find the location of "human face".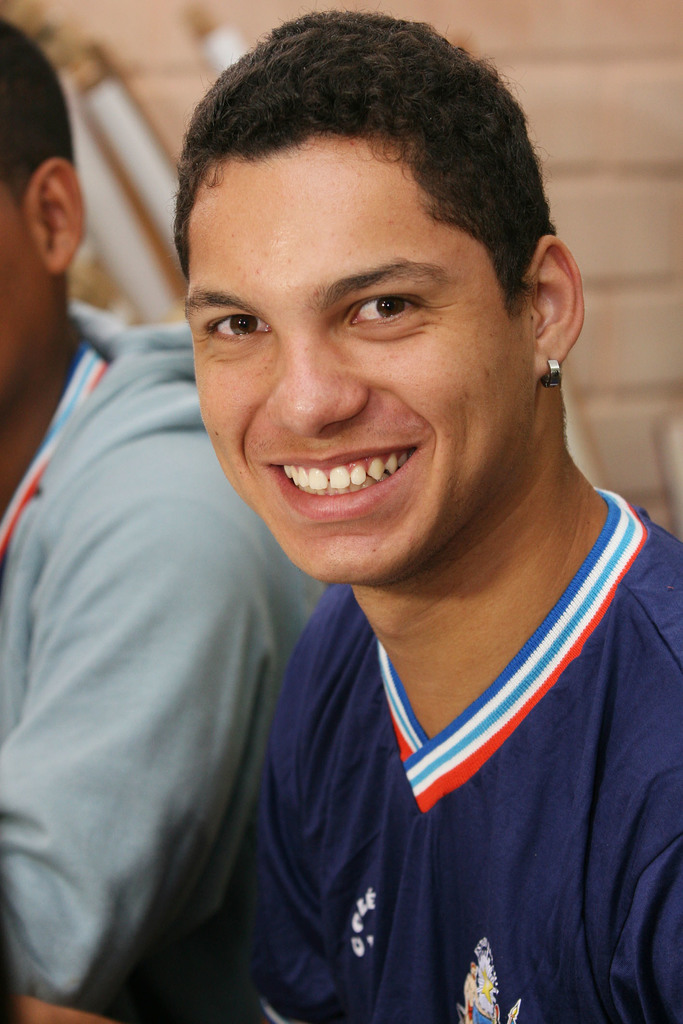
Location: 193, 154, 529, 581.
